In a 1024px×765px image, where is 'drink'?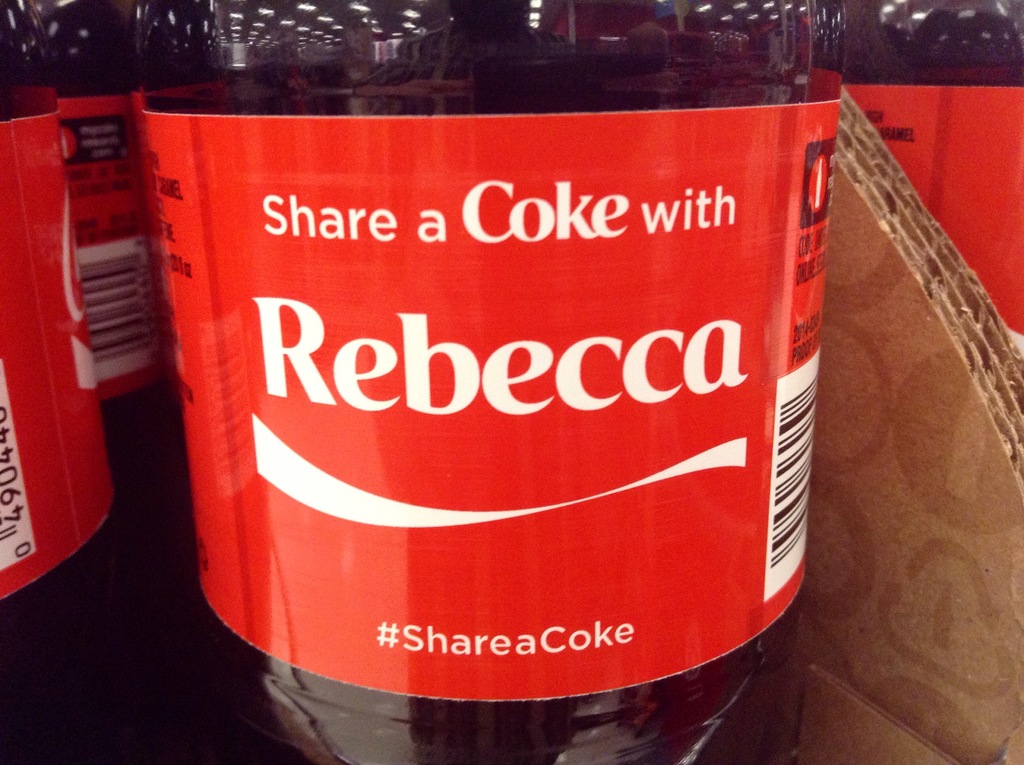
<box>22,0,168,640</box>.
